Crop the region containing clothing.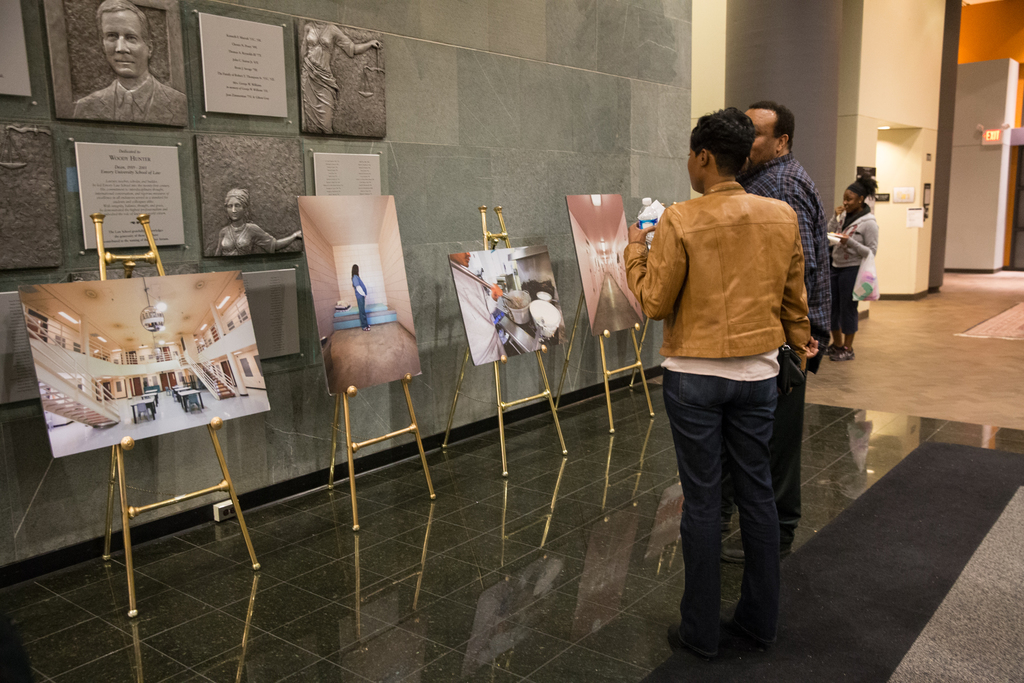
Crop region: 737:140:830:348.
